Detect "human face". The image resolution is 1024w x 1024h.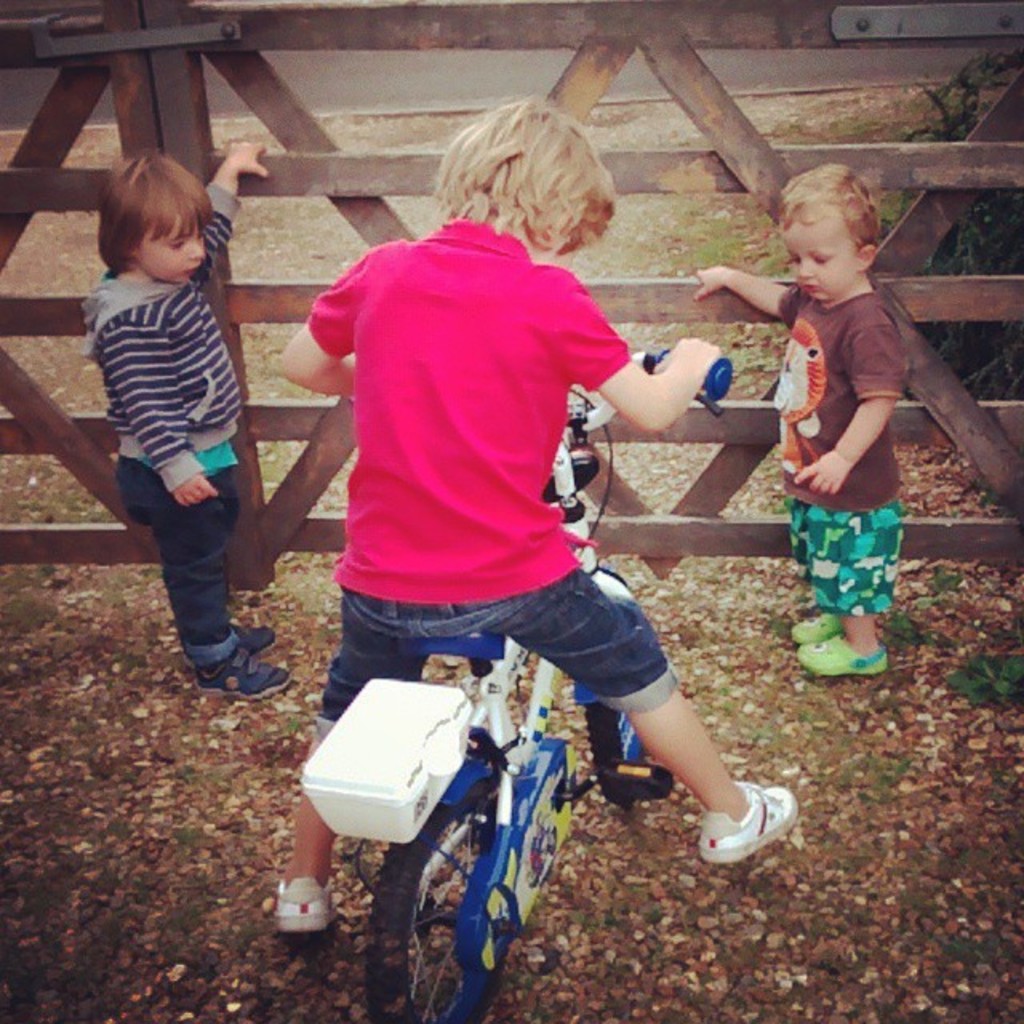
x1=141, y1=218, x2=210, y2=286.
